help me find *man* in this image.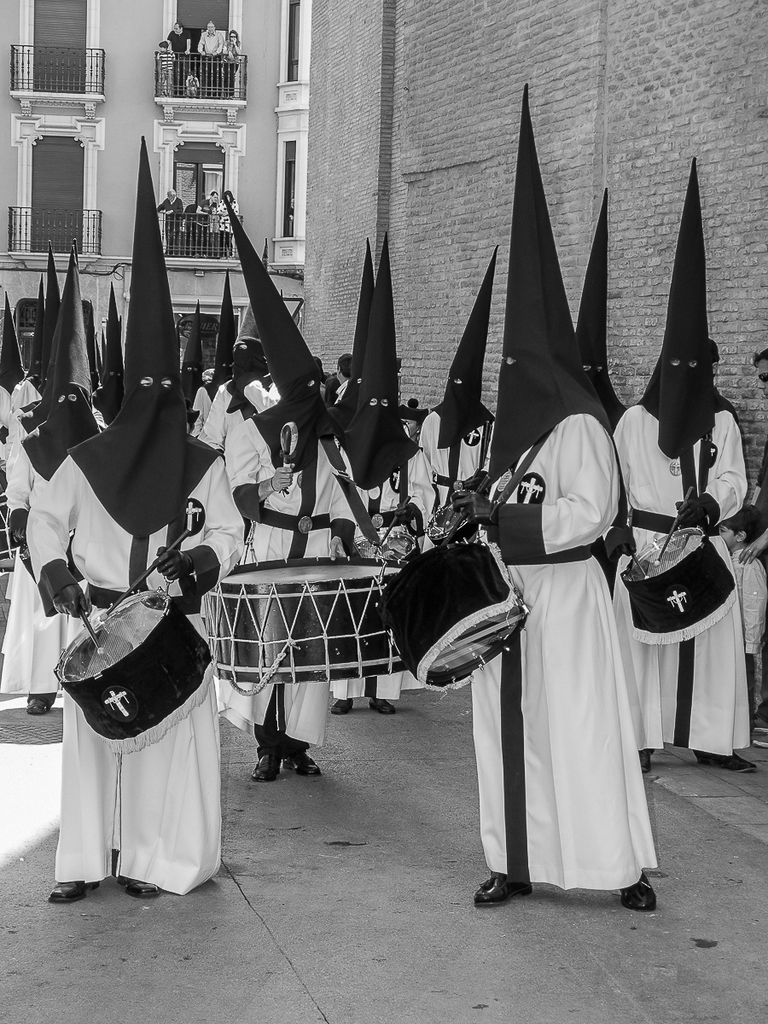
Found it: <bbox>195, 190, 221, 255</bbox>.
